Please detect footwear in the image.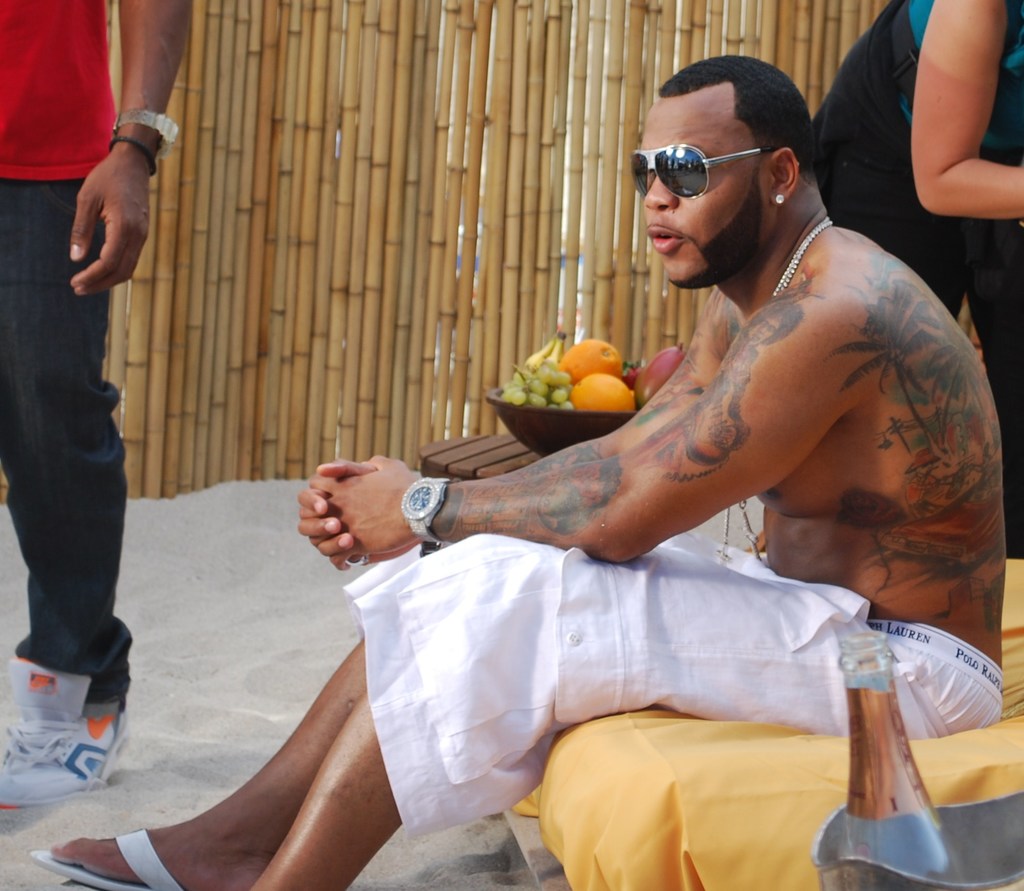
left=19, top=645, right=120, bottom=771.
